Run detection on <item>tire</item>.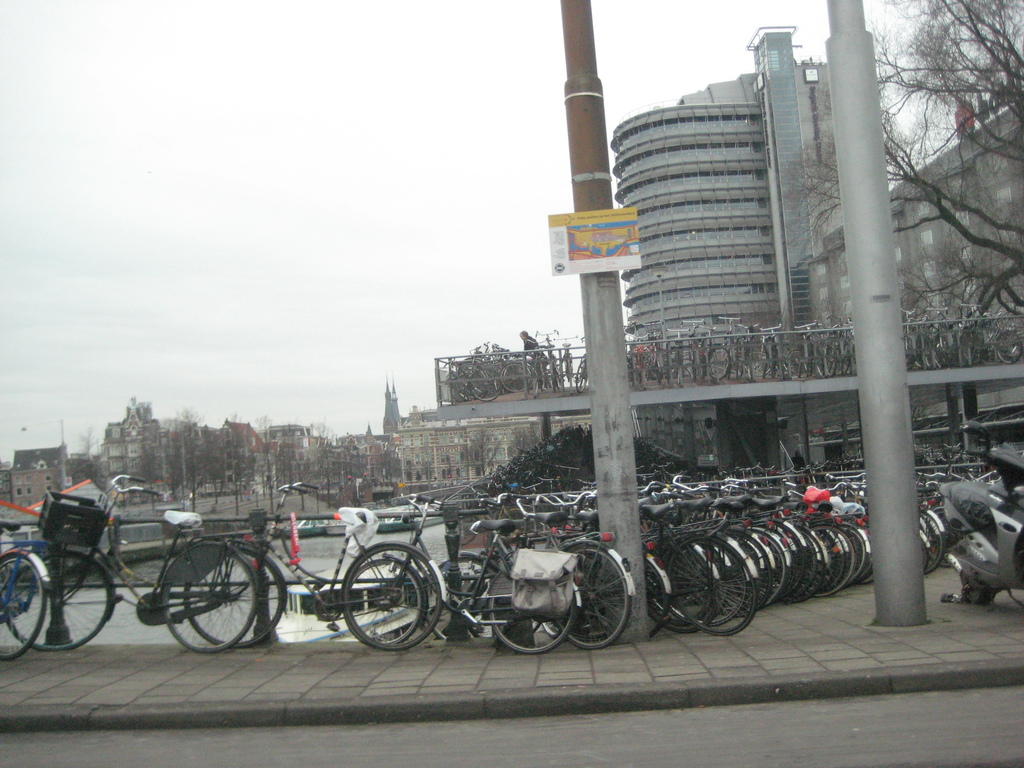
Result: 353, 556, 434, 646.
